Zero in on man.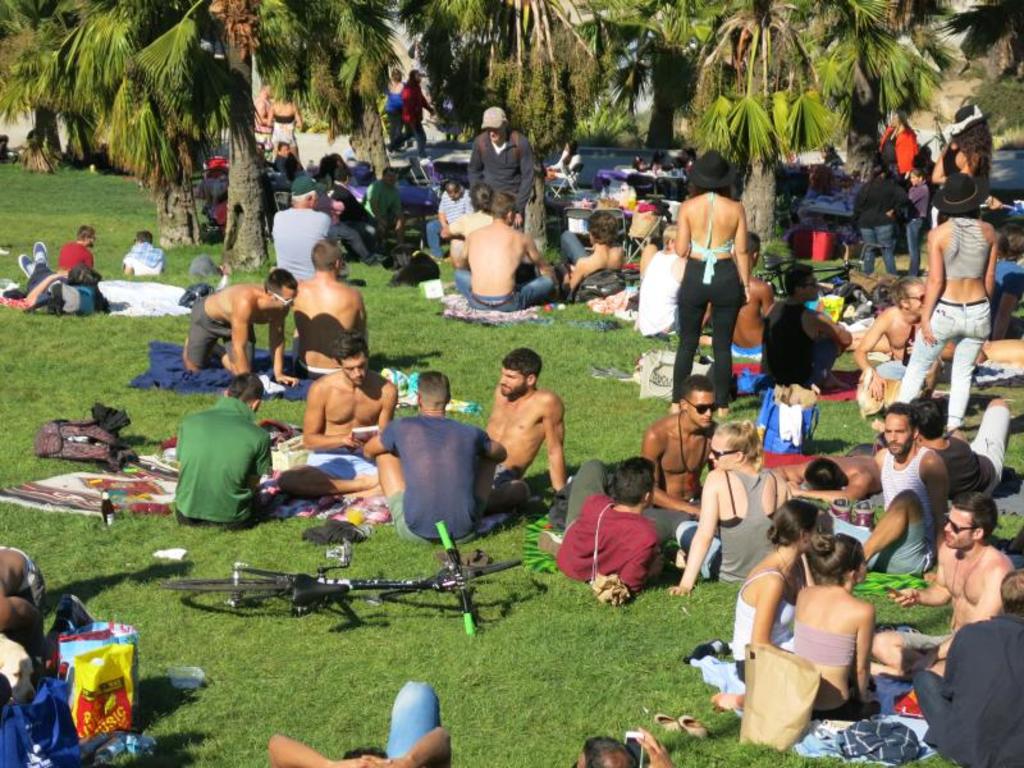
Zeroed in: <box>758,261,854,376</box>.
